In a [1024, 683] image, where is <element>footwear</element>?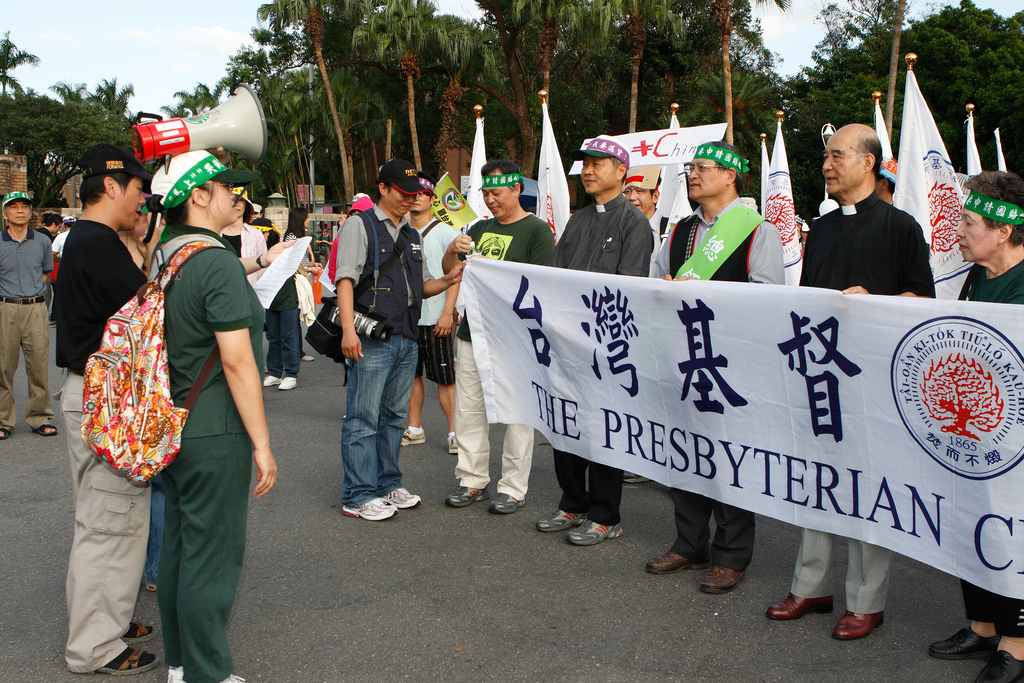
(385,486,420,509).
